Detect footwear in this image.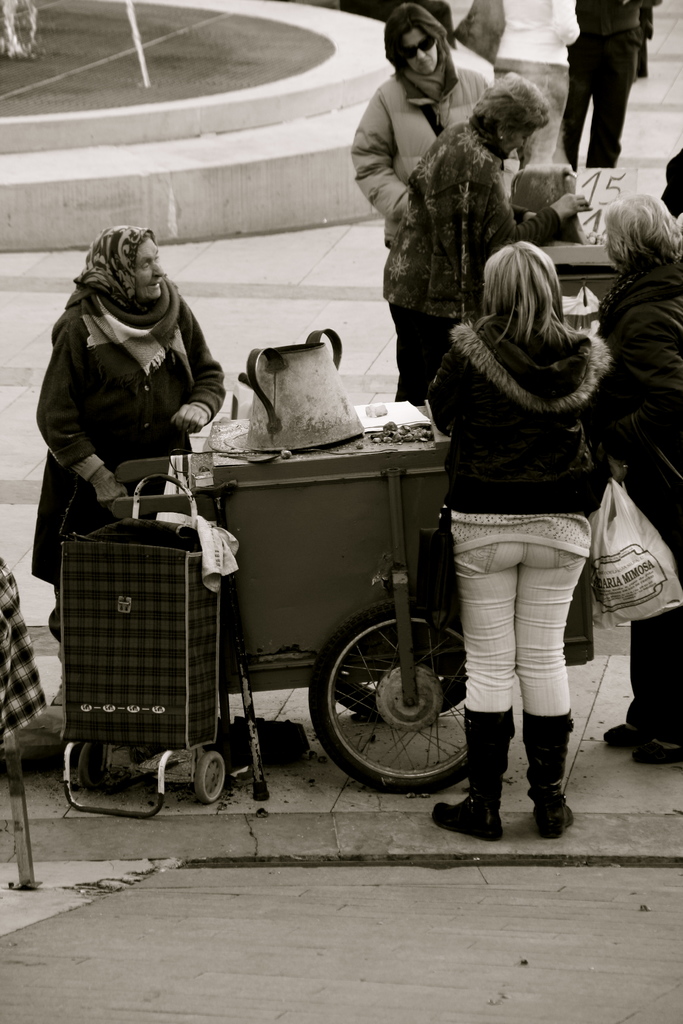
Detection: select_region(434, 705, 514, 842).
